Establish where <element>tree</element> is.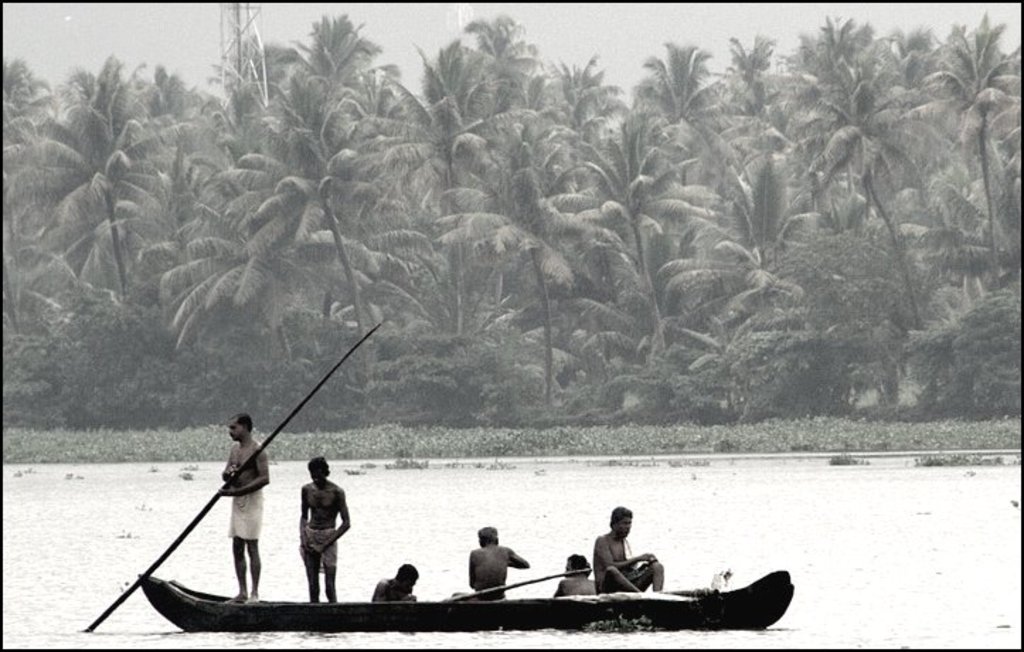
Established at bbox=(0, 60, 208, 298).
